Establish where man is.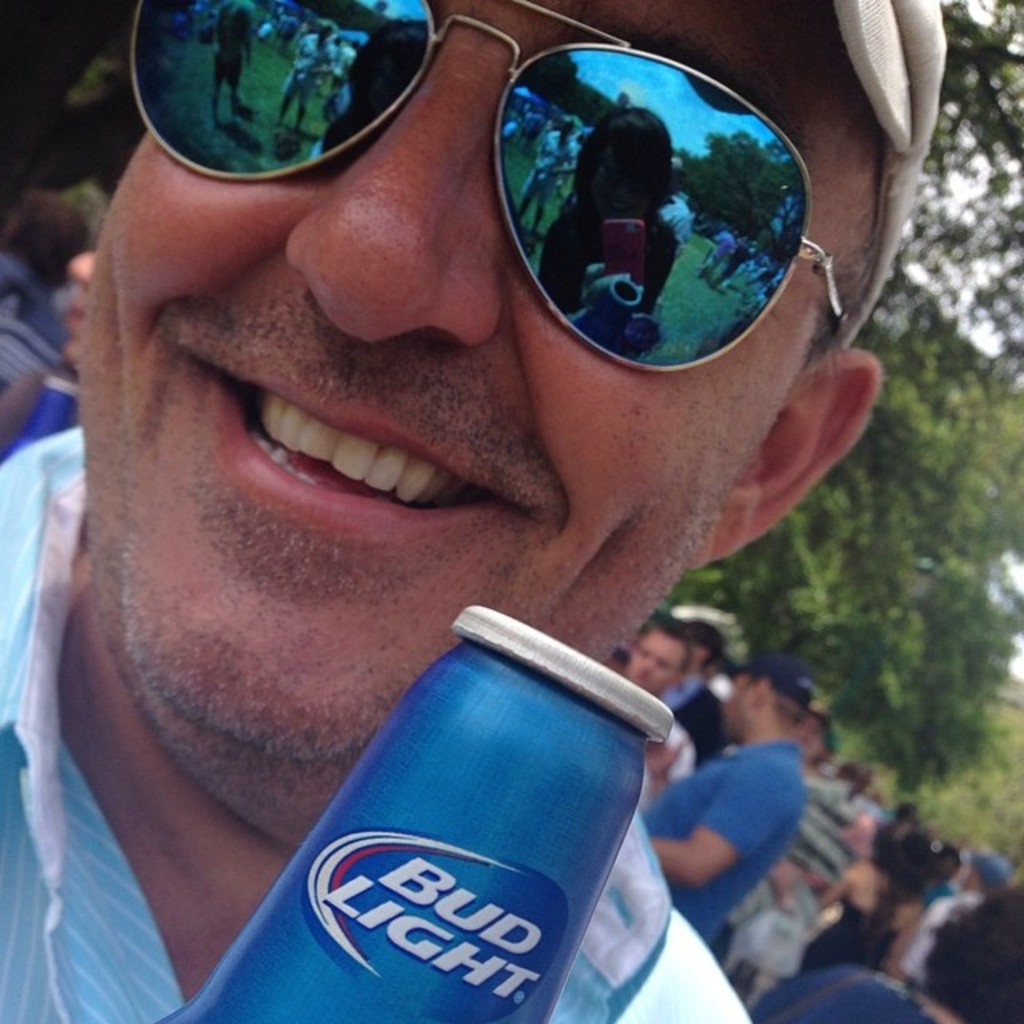
Established at (624,621,696,805).
